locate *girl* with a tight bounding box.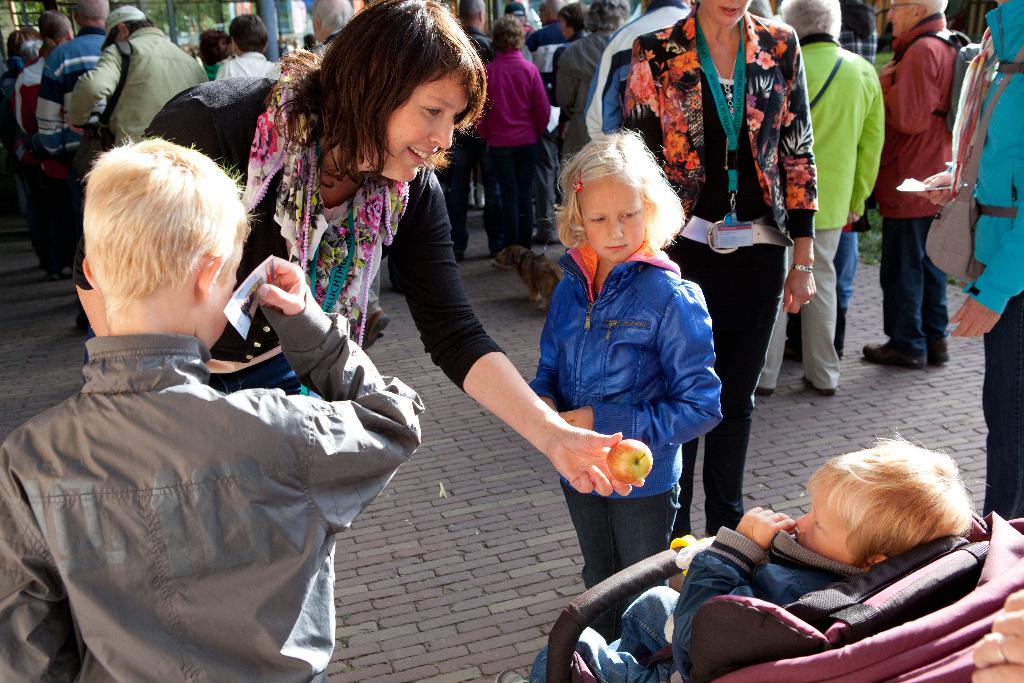
bbox=(145, 0, 644, 491).
